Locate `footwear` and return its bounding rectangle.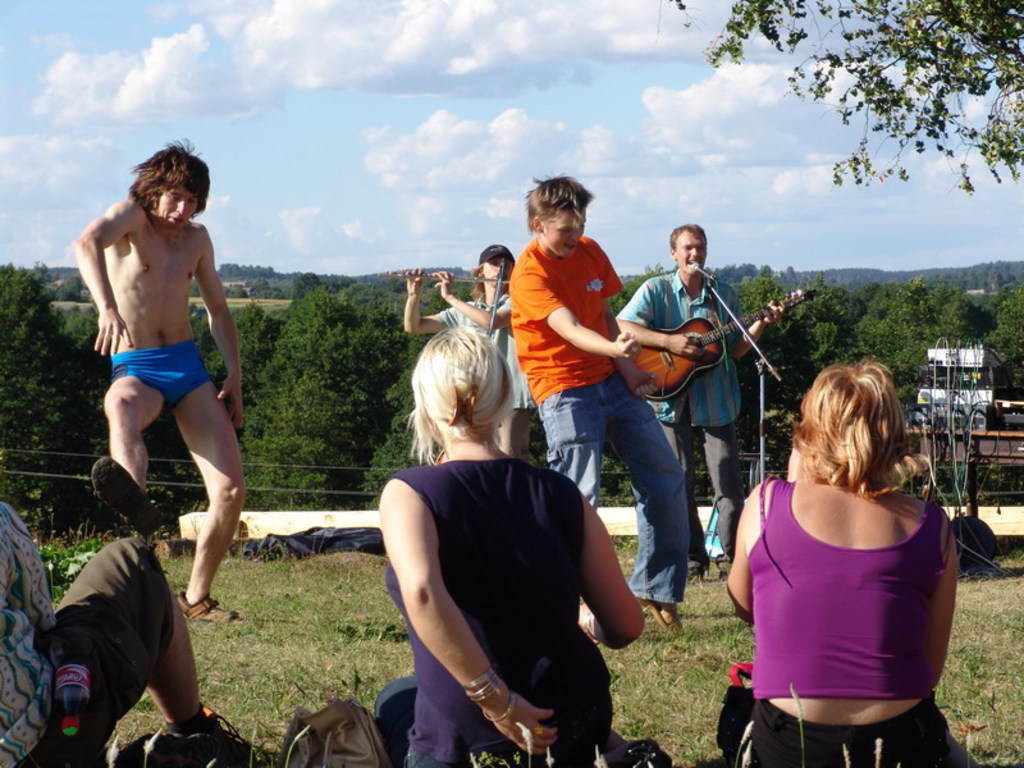
[177,580,237,626].
